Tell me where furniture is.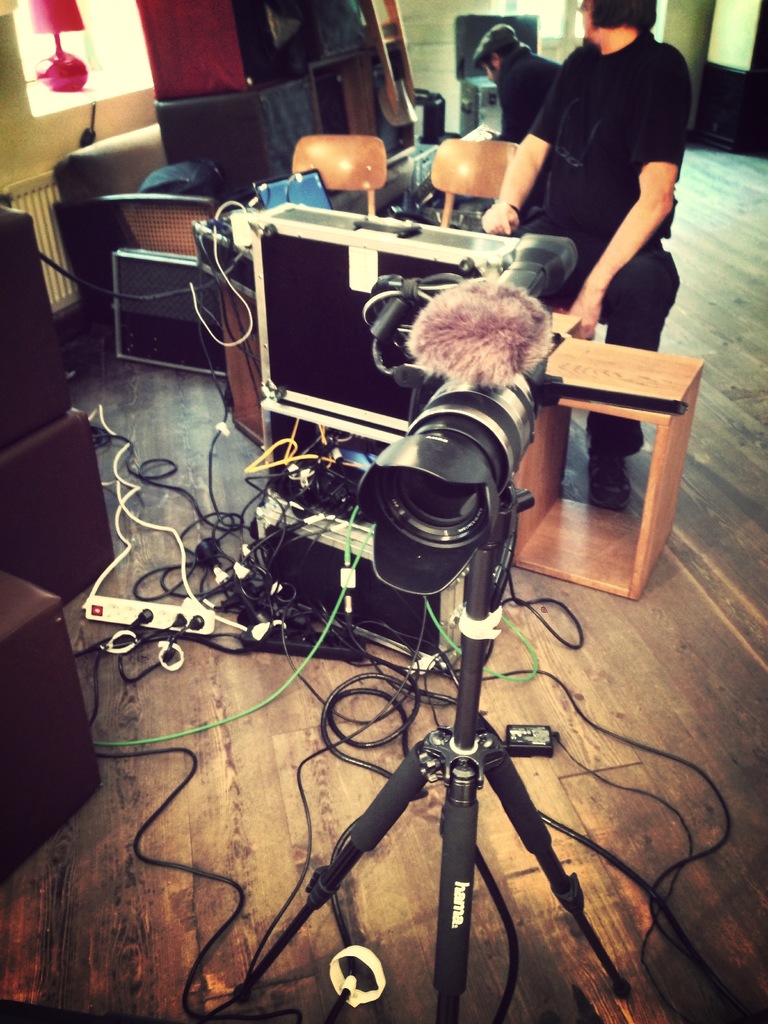
furniture is at 290 136 388 218.
